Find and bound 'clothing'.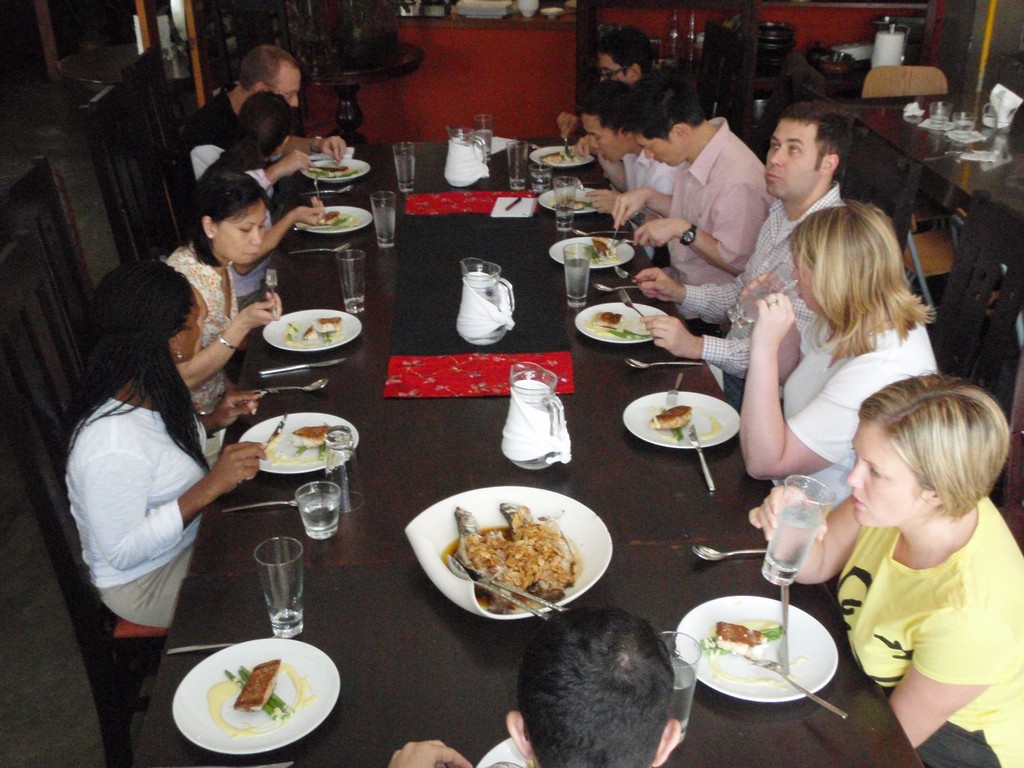
Bound: x1=205, y1=147, x2=275, y2=357.
